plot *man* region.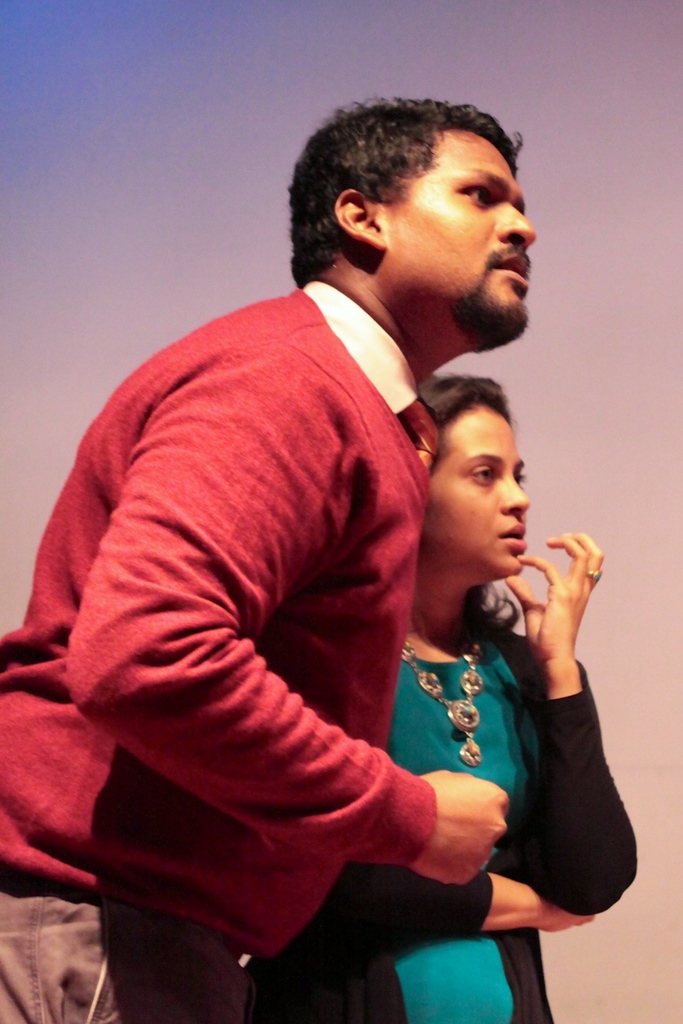
Plotted at (0, 87, 548, 1023).
